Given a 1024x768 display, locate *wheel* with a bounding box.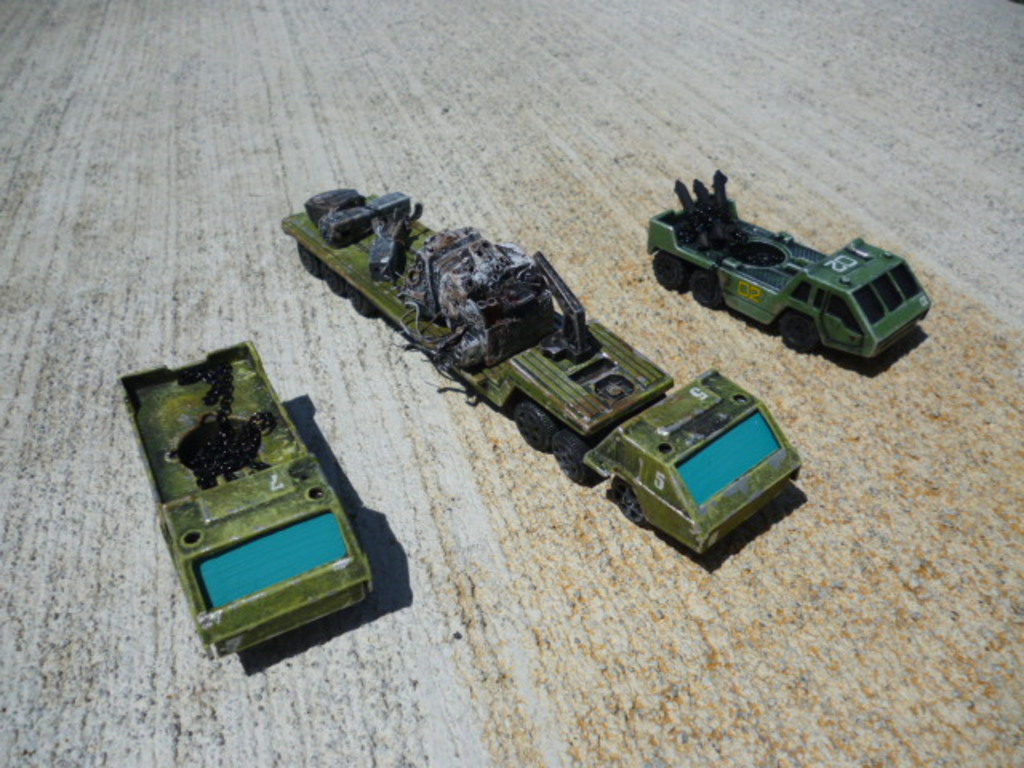
Located: {"x1": 690, "y1": 270, "x2": 723, "y2": 312}.
